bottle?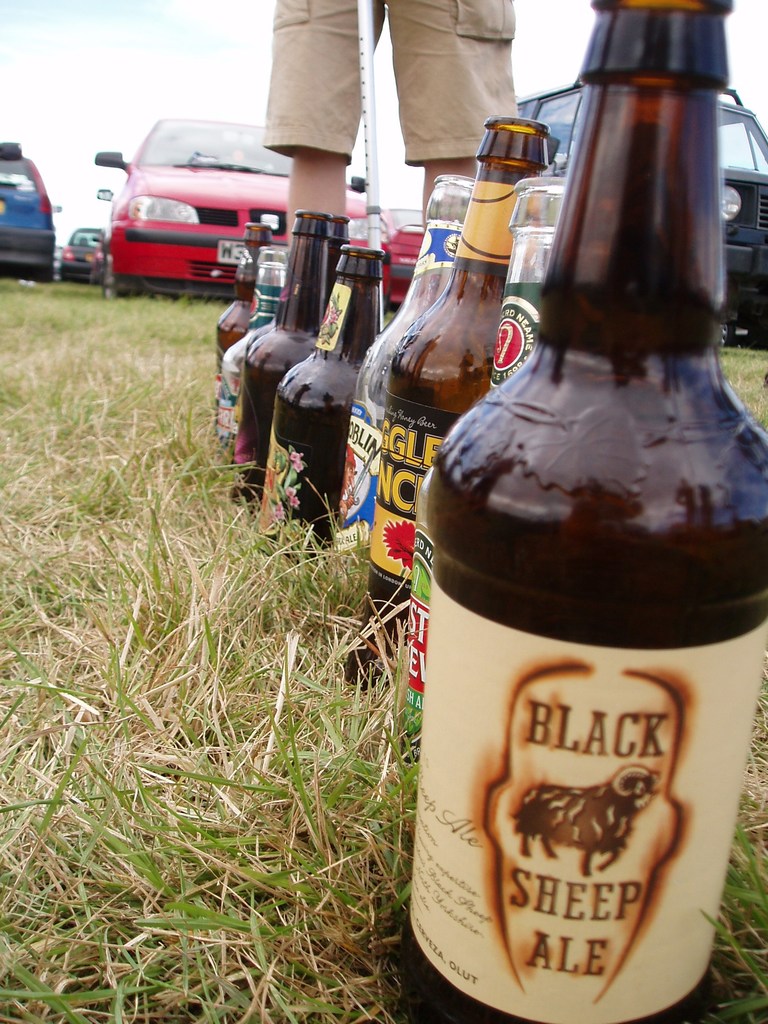
bbox(383, 0, 762, 1023)
